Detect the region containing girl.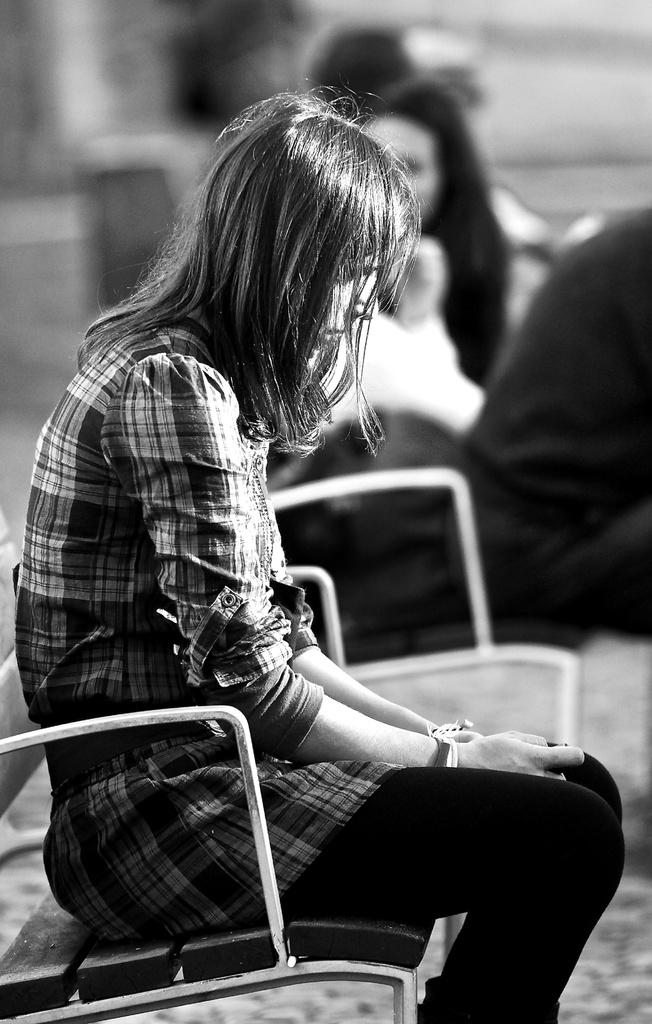
16,79,624,1023.
